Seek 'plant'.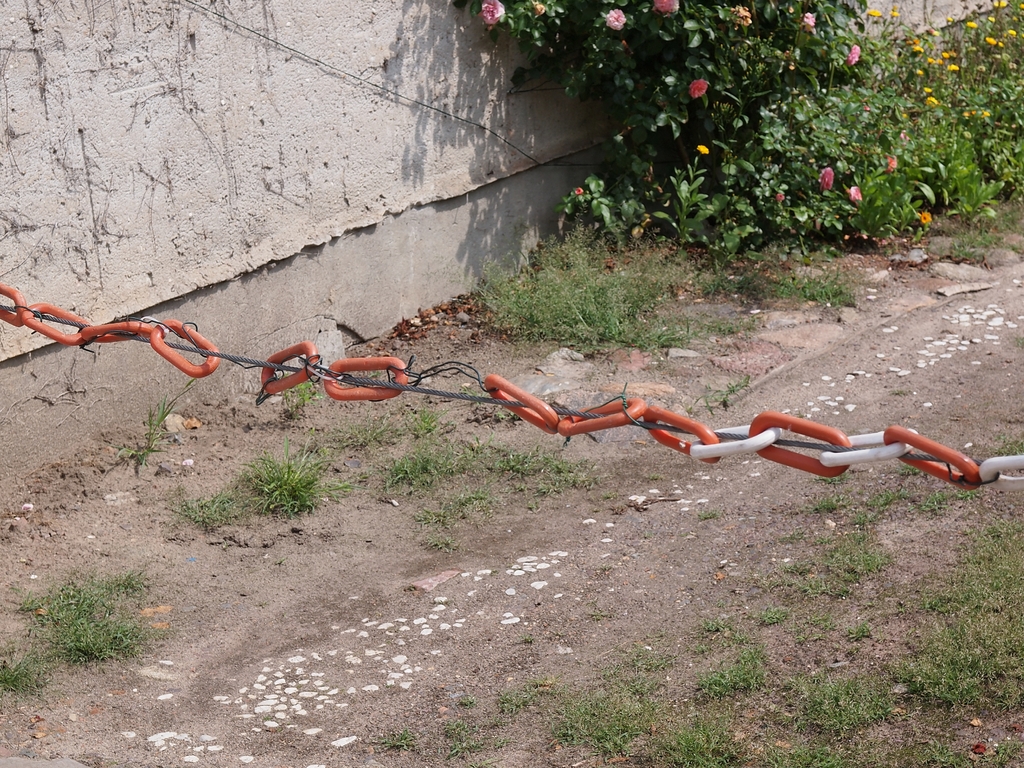
select_region(697, 364, 758, 410).
